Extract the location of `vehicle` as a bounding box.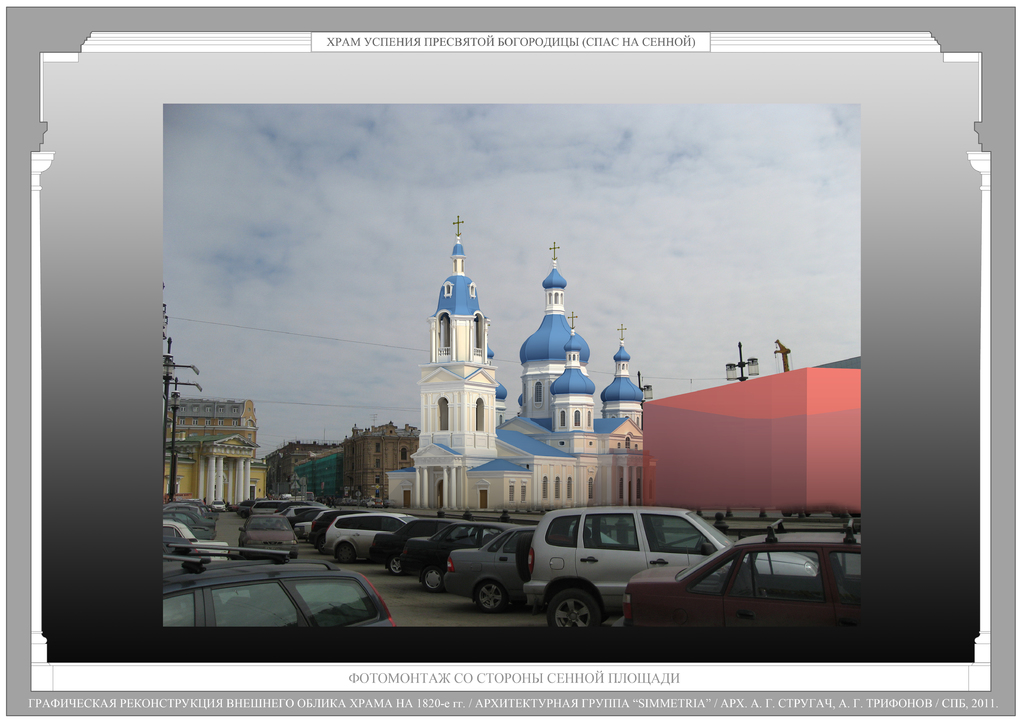
377,518,468,575.
